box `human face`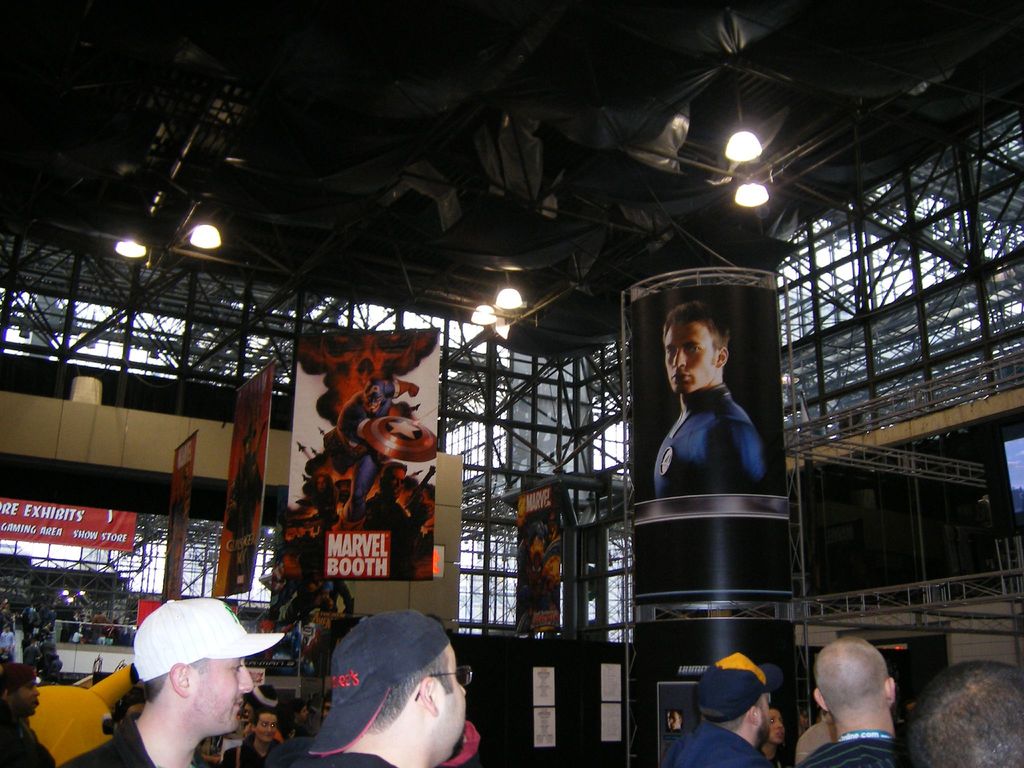
select_region(256, 712, 276, 743)
